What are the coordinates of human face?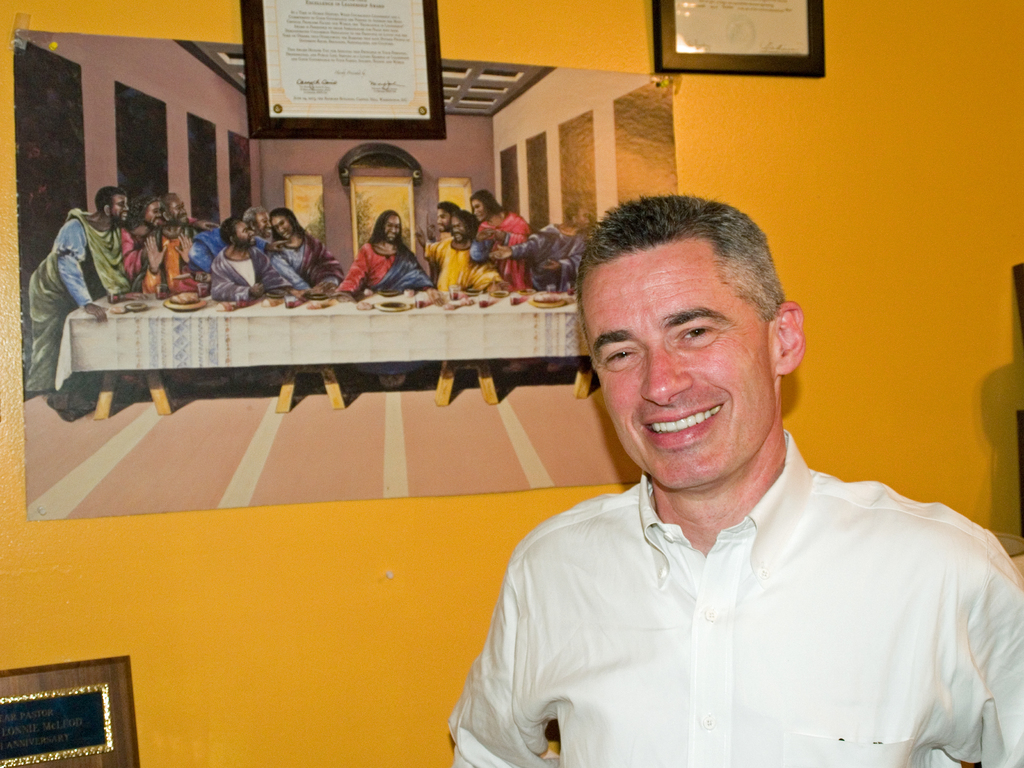
472 200 487 225.
